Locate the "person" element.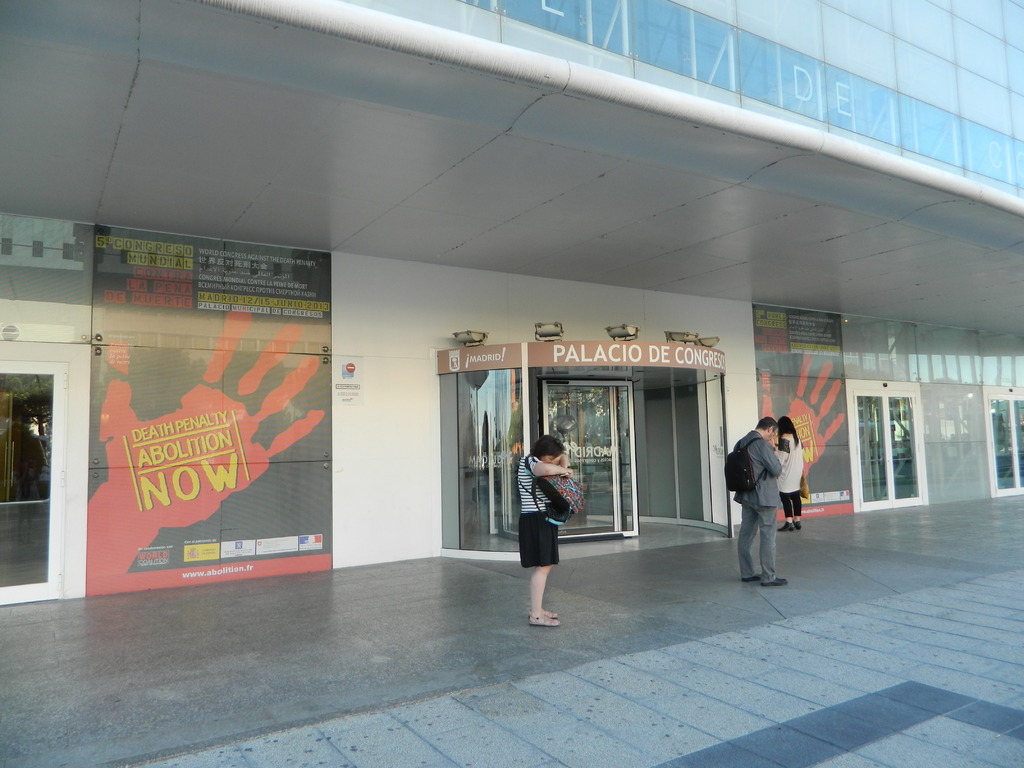
Element bbox: Rect(774, 410, 808, 531).
